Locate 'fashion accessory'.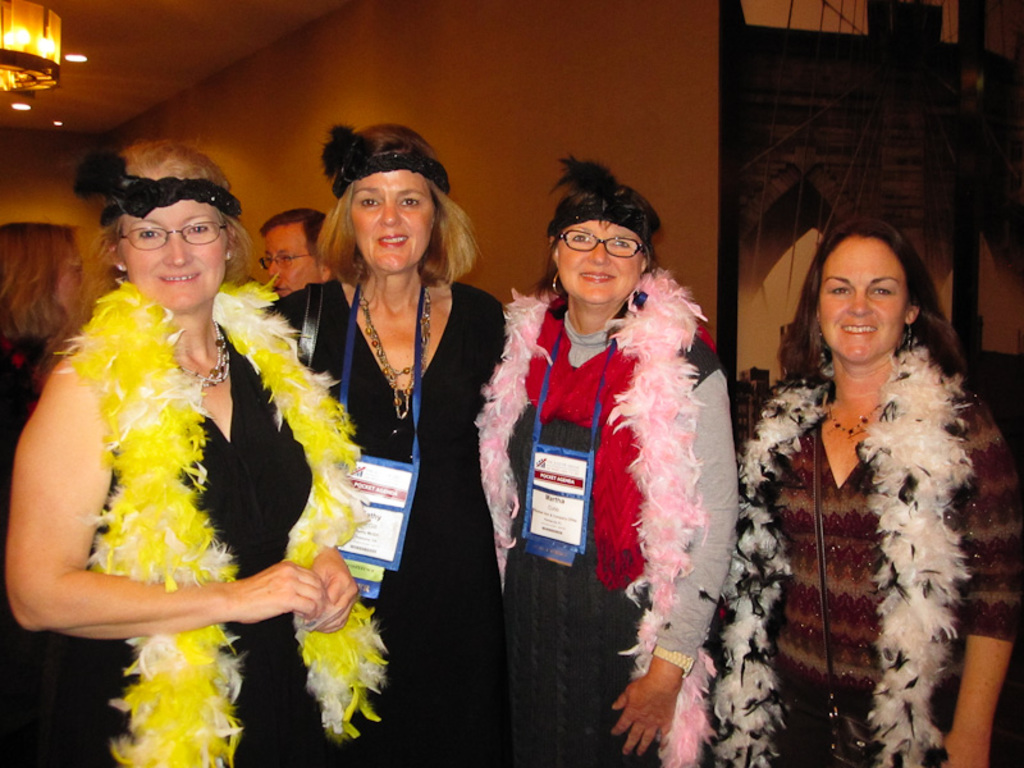
Bounding box: box=[113, 259, 128, 274].
